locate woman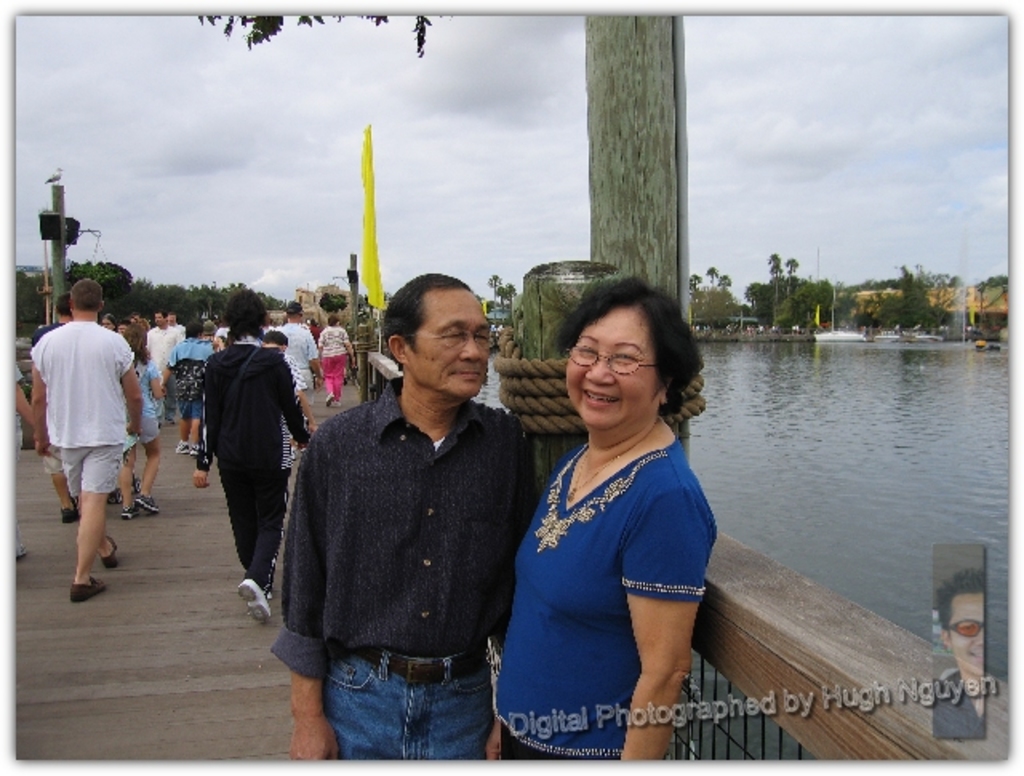
bbox(501, 285, 728, 757)
